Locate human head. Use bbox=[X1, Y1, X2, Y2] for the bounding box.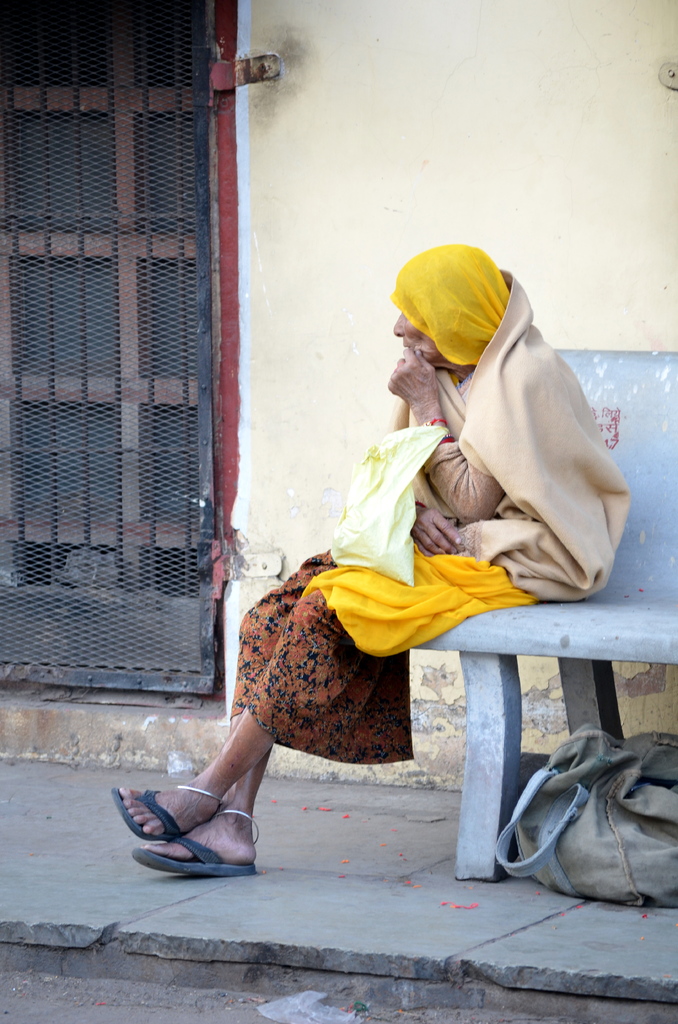
bbox=[379, 241, 536, 398].
